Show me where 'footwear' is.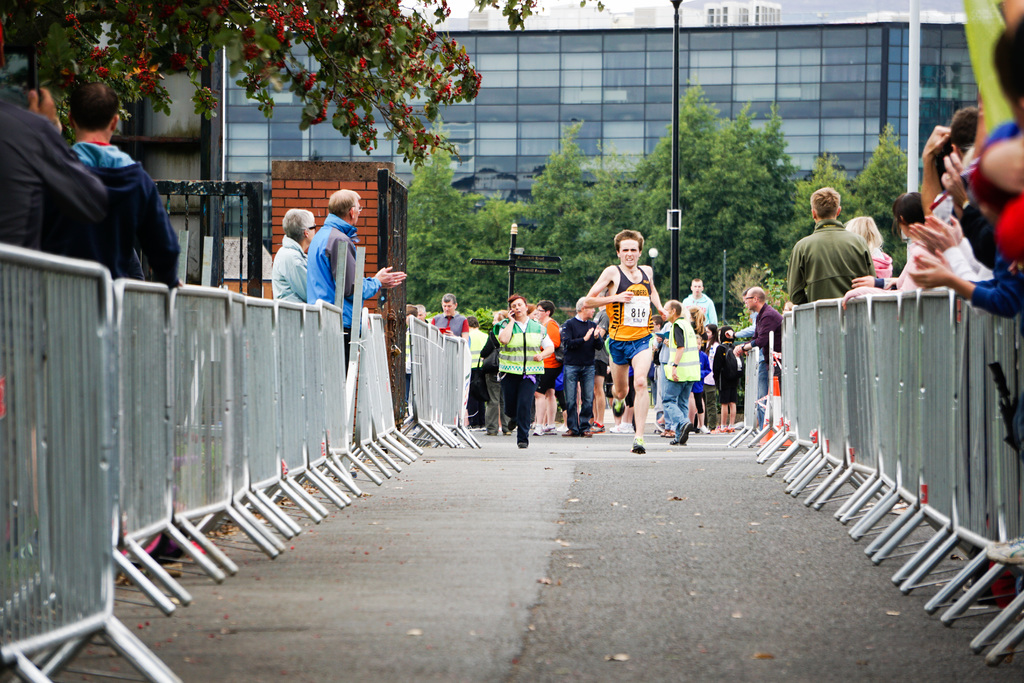
'footwear' is at bbox(726, 428, 737, 436).
